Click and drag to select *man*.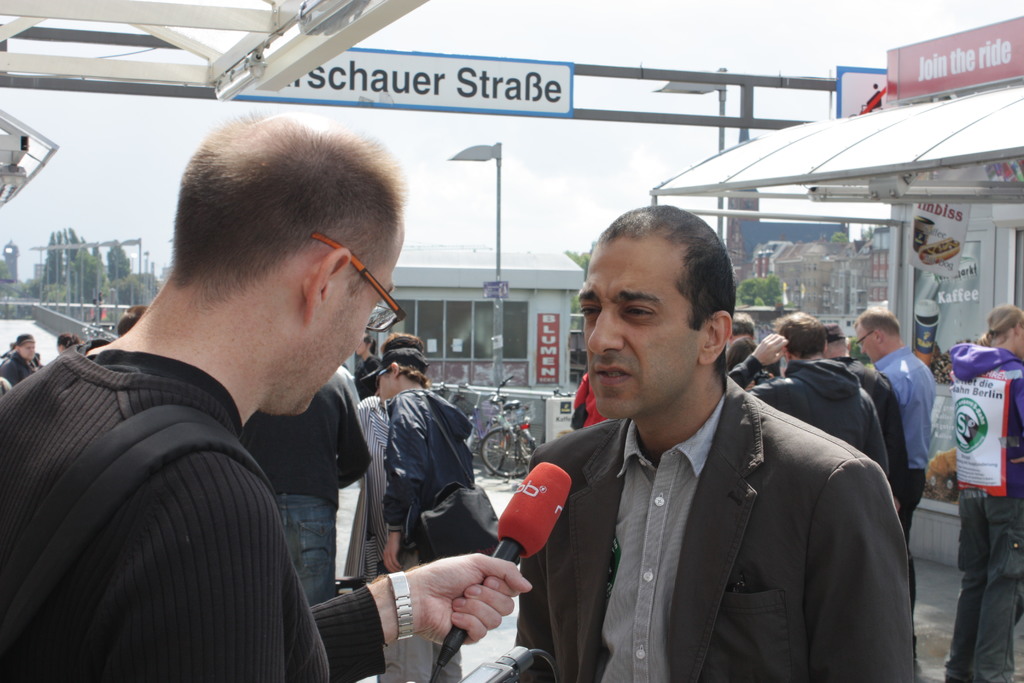
Selection: l=824, t=320, r=908, b=509.
